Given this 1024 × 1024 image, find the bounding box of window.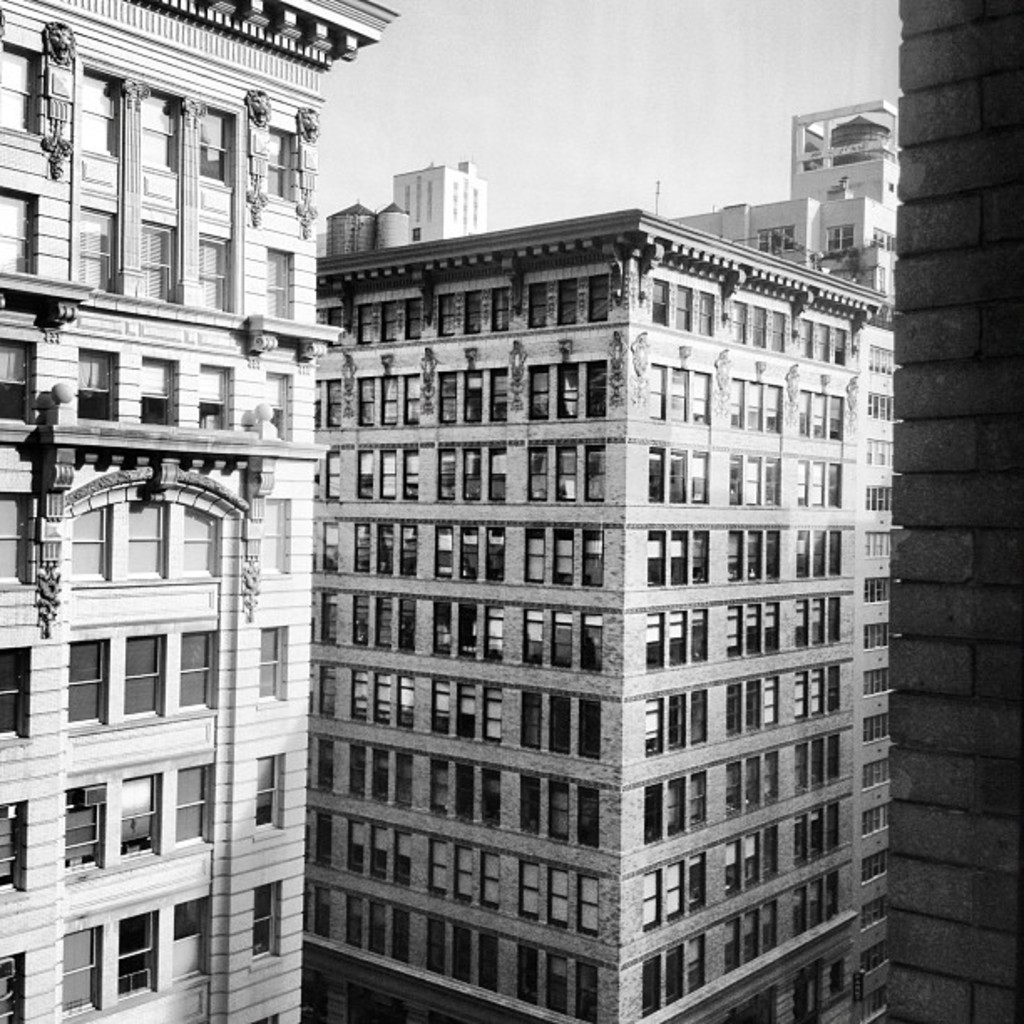
crop(181, 634, 212, 713).
